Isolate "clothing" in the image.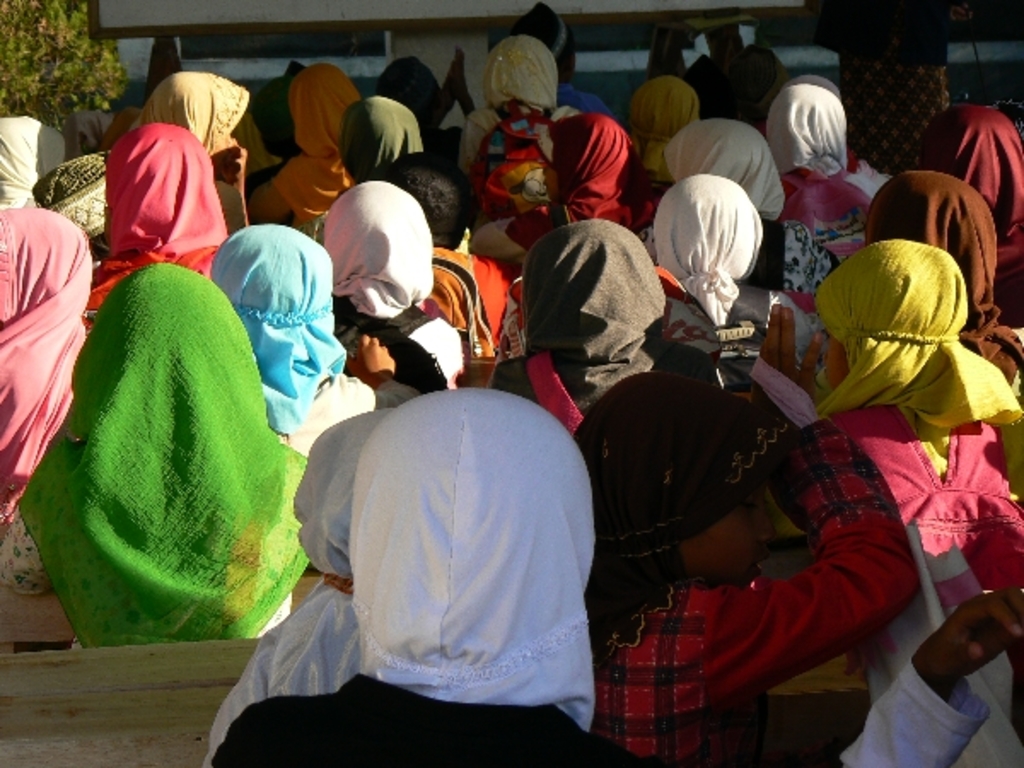
Isolated region: [x1=0, y1=118, x2=56, y2=208].
